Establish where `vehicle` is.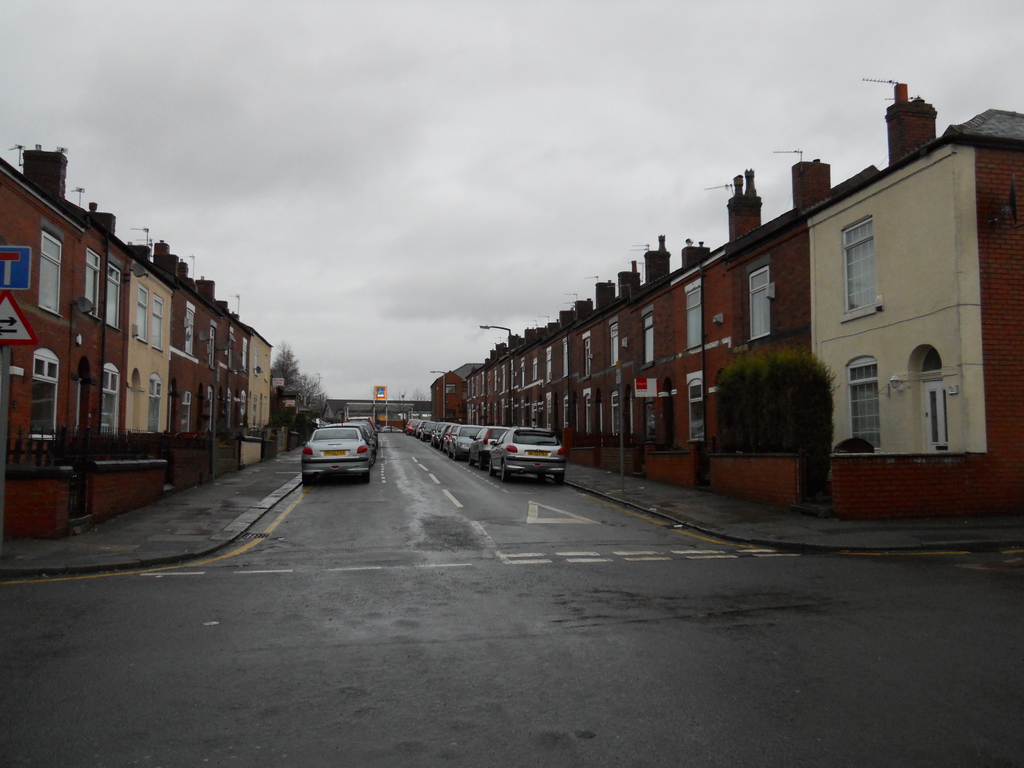
Established at 465/428/508/470.
